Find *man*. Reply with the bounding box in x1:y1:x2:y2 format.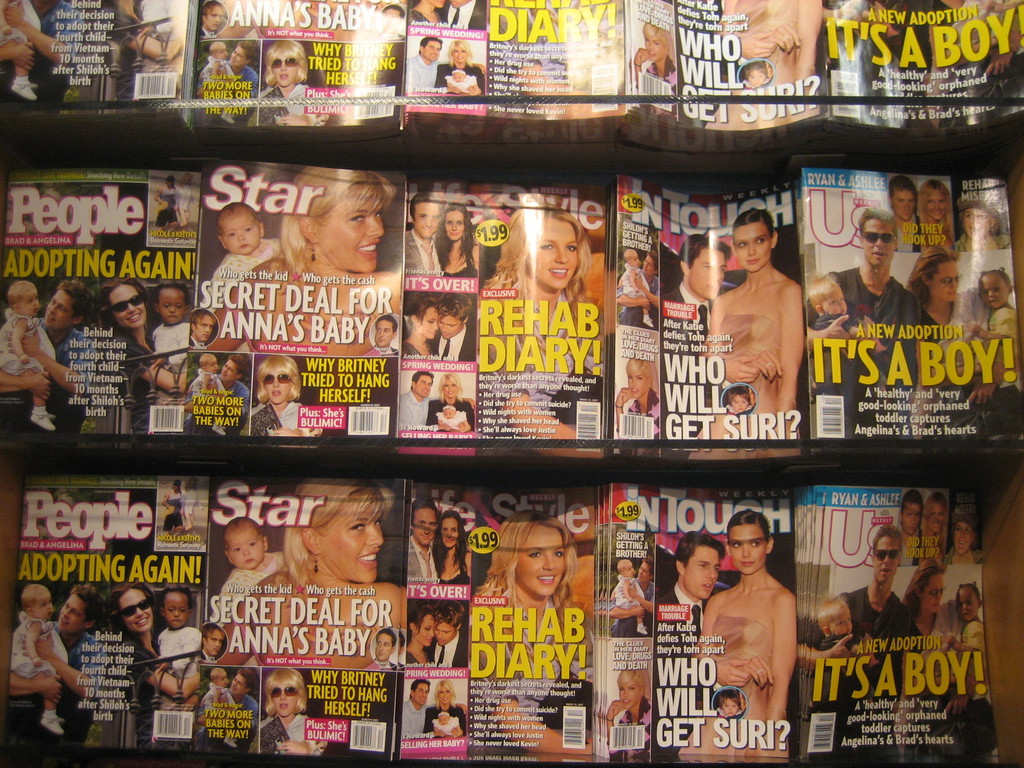
606:554:660:638.
